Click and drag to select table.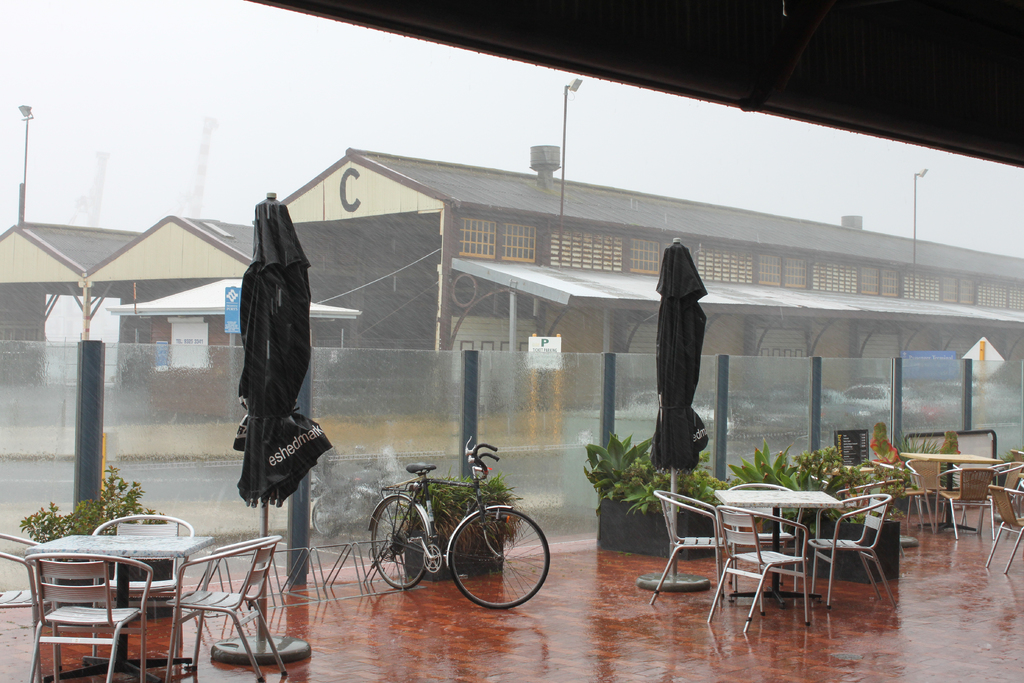
Selection: region(901, 452, 1007, 538).
